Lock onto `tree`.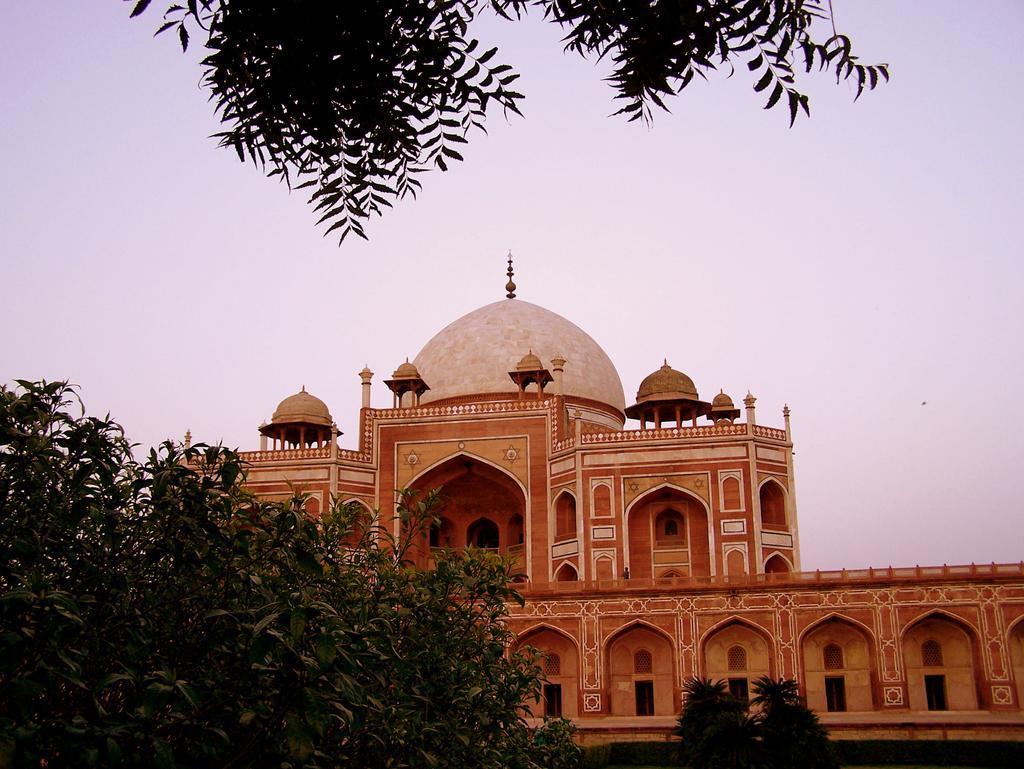
Locked: box=[756, 670, 840, 768].
